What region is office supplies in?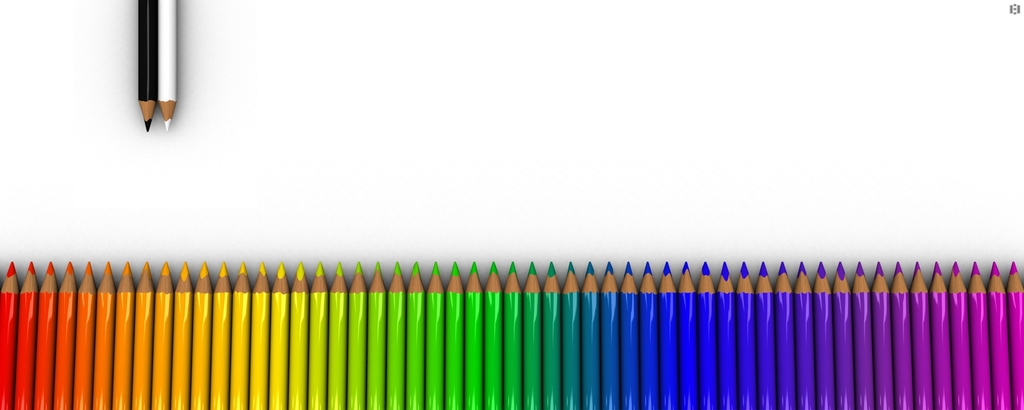
[left=19, top=265, right=31, bottom=407].
